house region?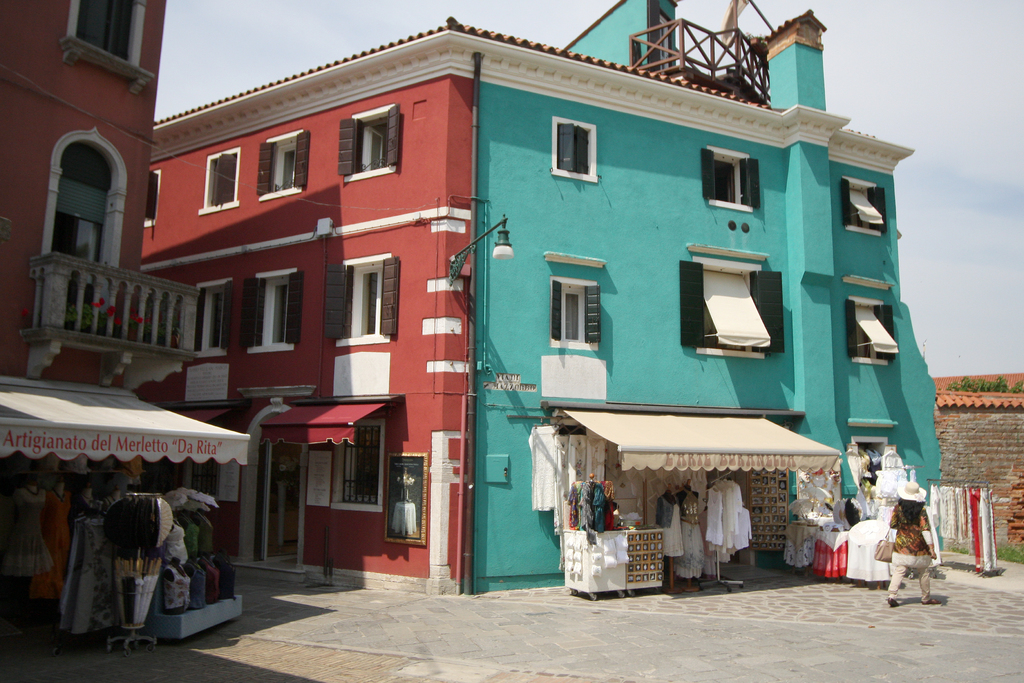
157 33 443 598
